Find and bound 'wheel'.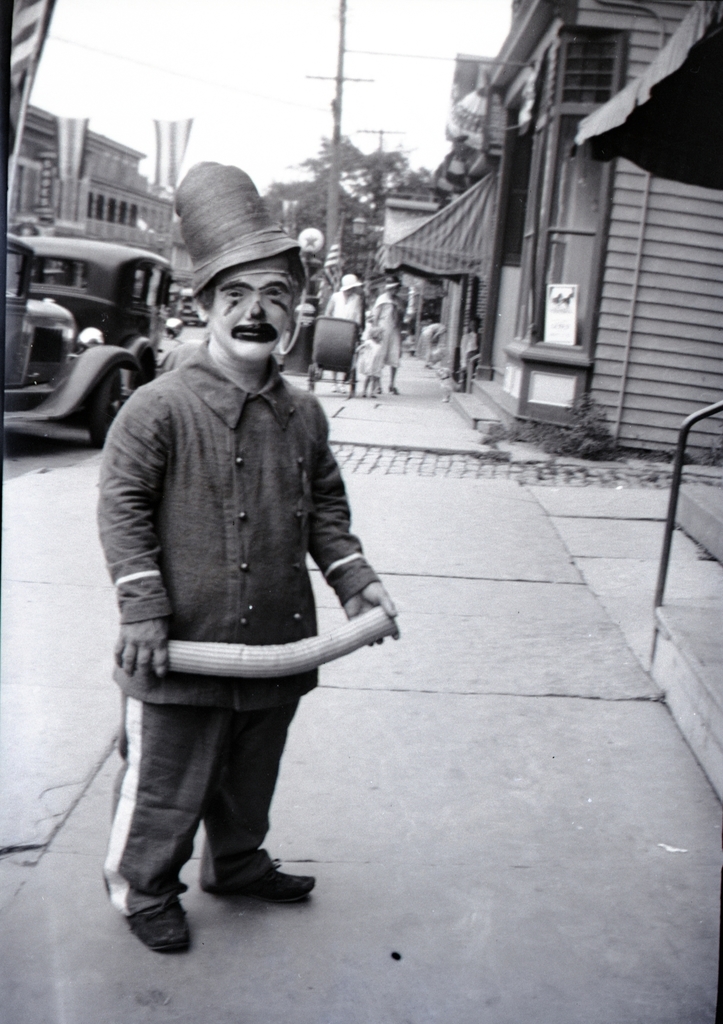
Bound: x1=343, y1=366, x2=361, y2=396.
